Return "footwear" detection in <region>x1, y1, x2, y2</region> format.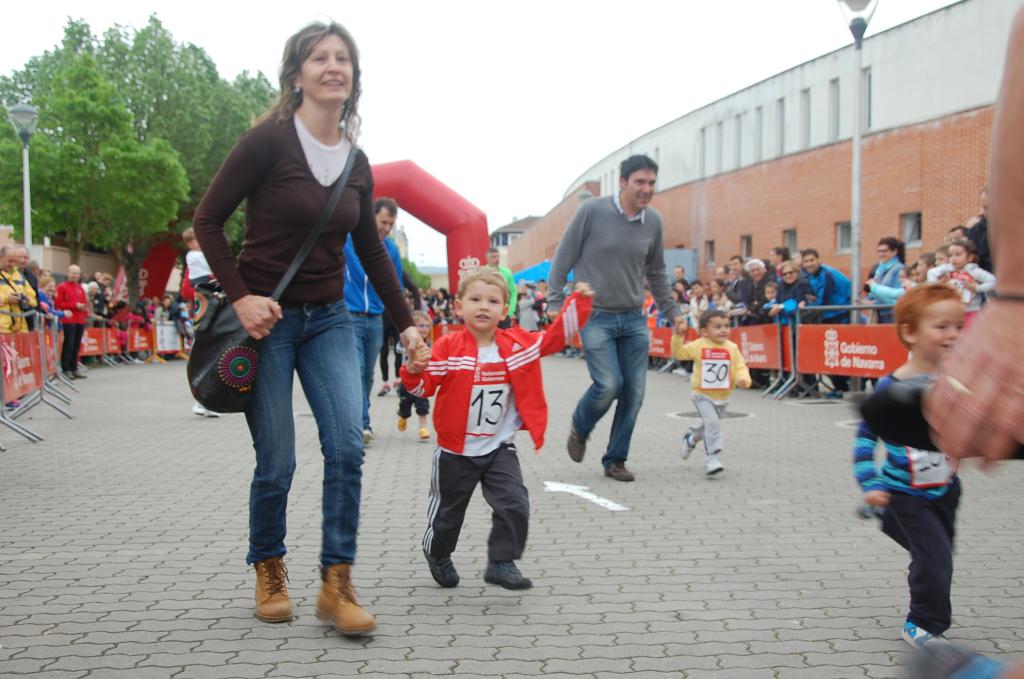
<region>819, 388, 845, 400</region>.
